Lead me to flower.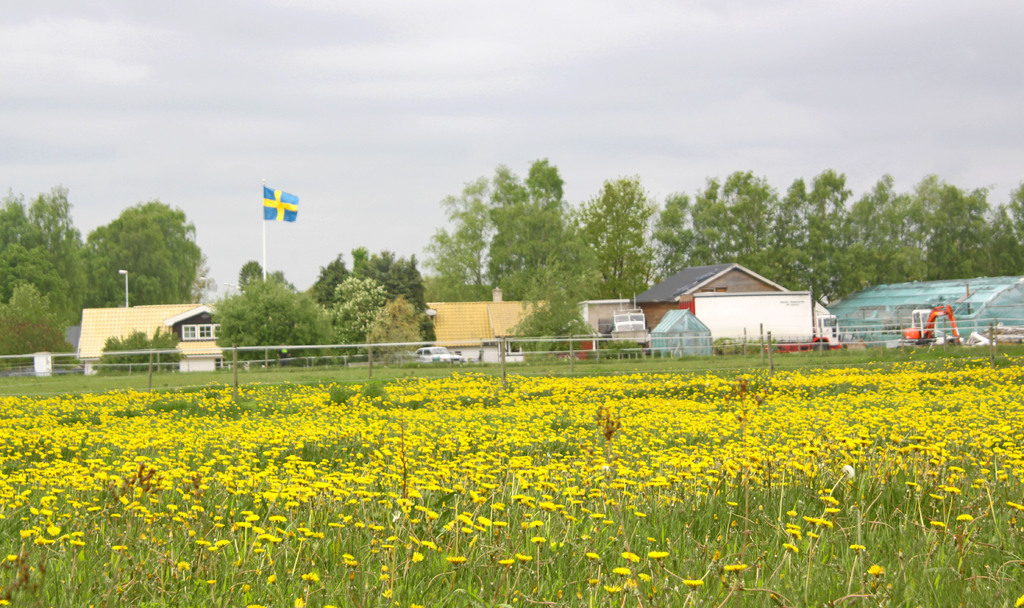
Lead to detection(444, 556, 470, 568).
